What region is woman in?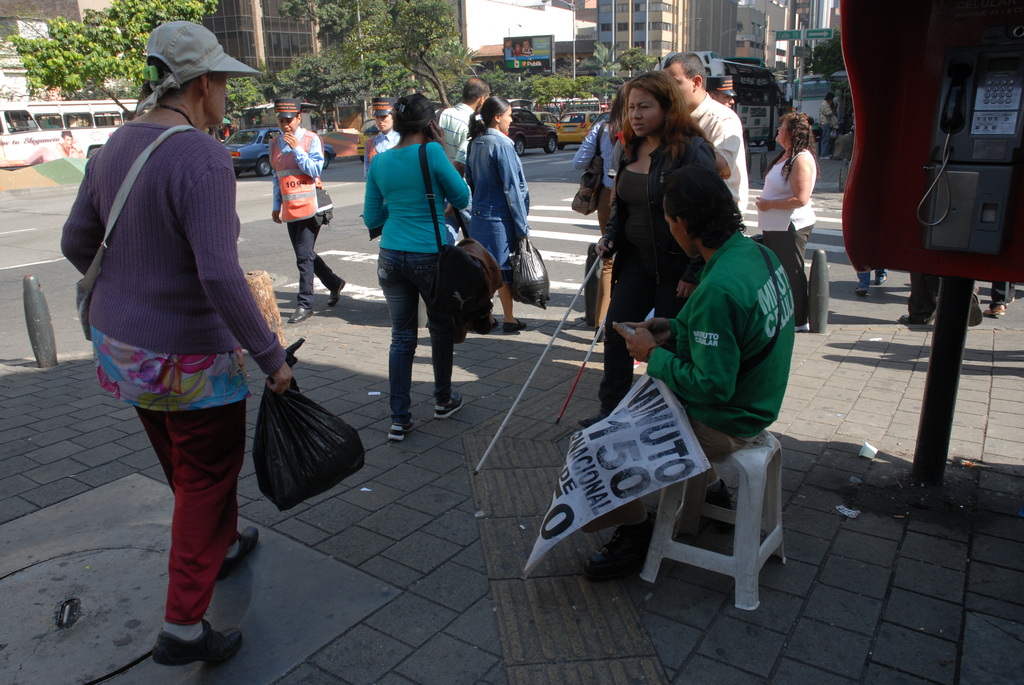
Rect(56, 20, 294, 668).
